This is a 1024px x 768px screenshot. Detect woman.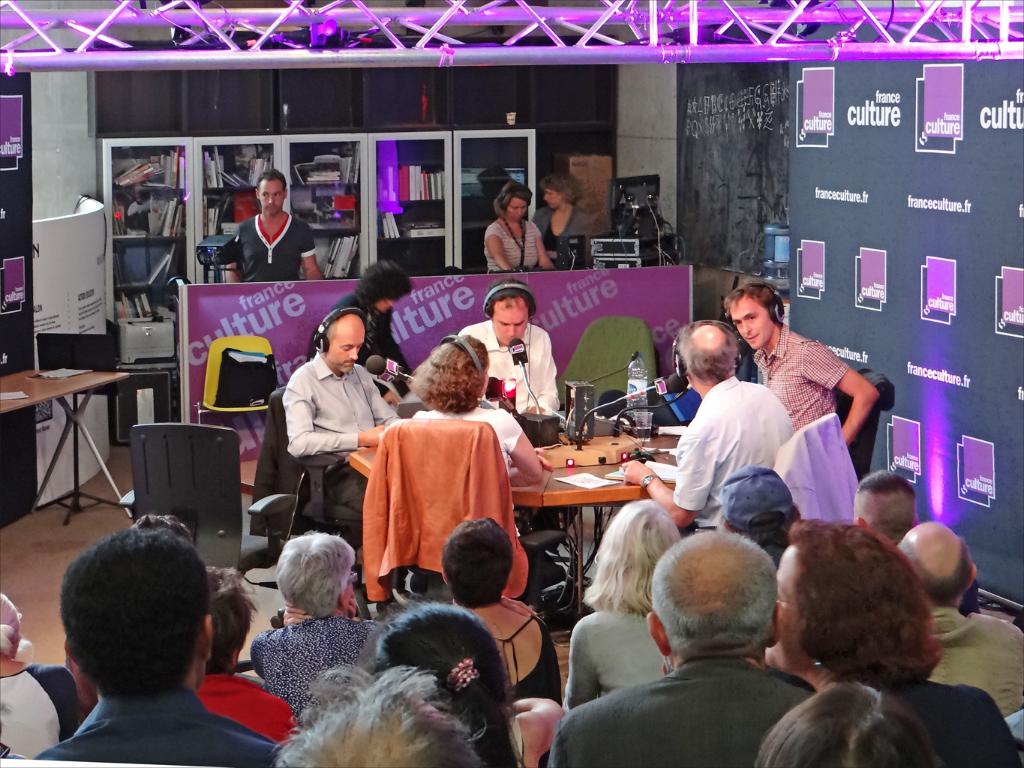
BBox(375, 324, 548, 489).
